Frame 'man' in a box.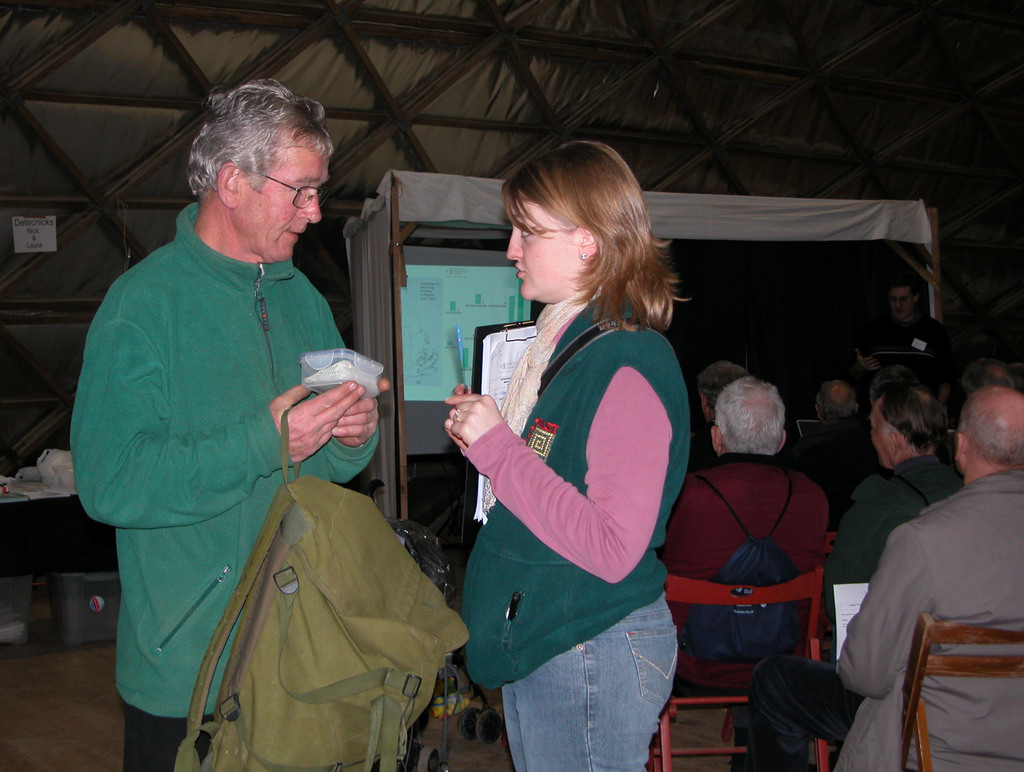
bbox(735, 387, 1023, 771).
